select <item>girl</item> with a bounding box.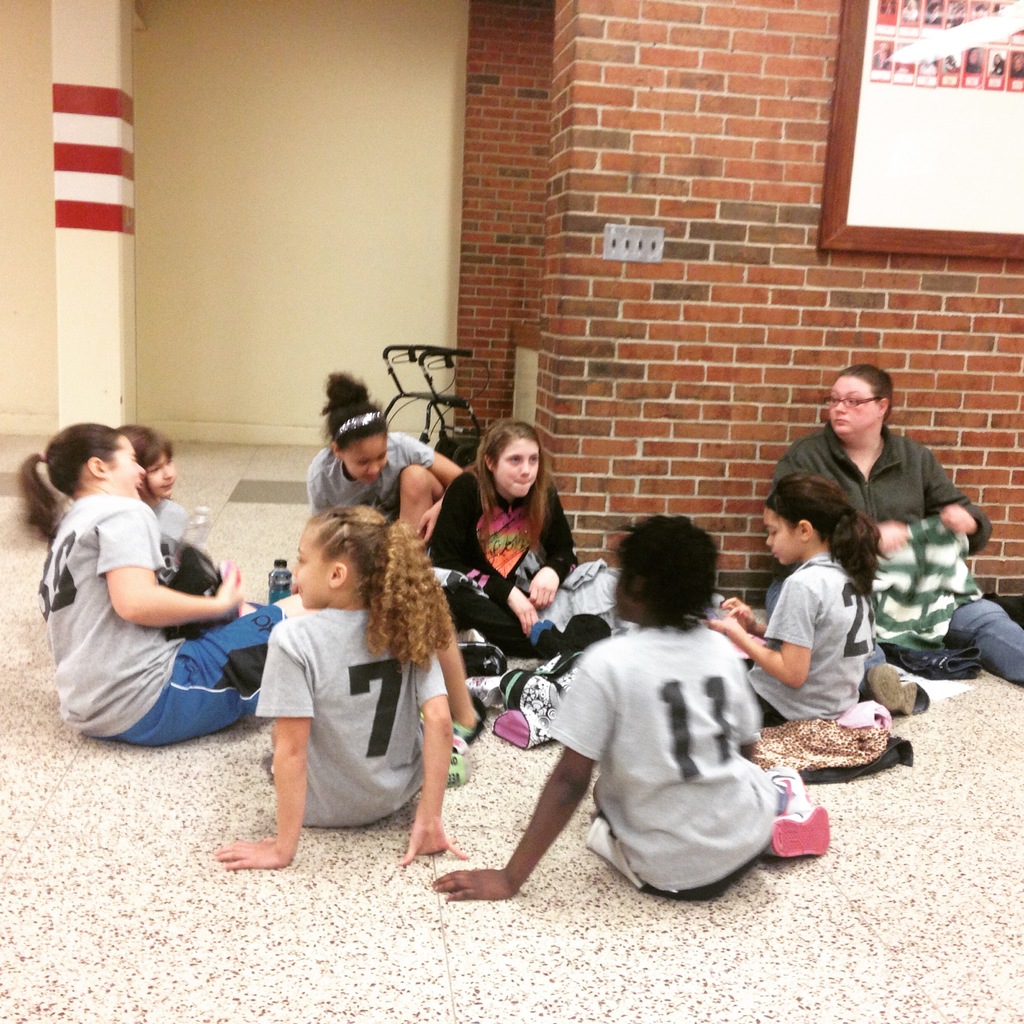
{"x1": 15, "y1": 423, "x2": 304, "y2": 750}.
